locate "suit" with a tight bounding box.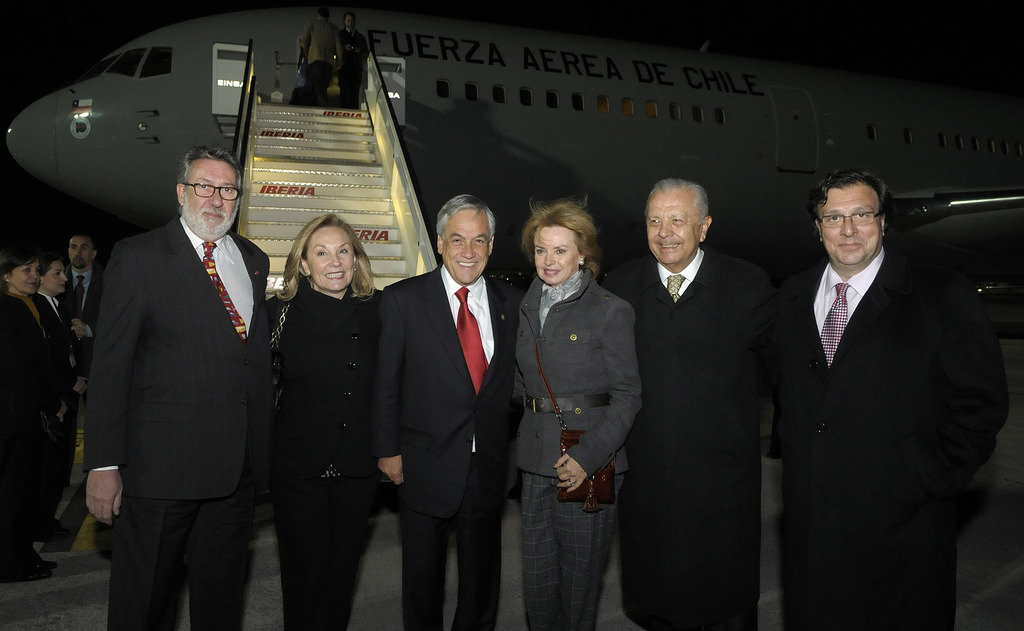
758 147 998 613.
